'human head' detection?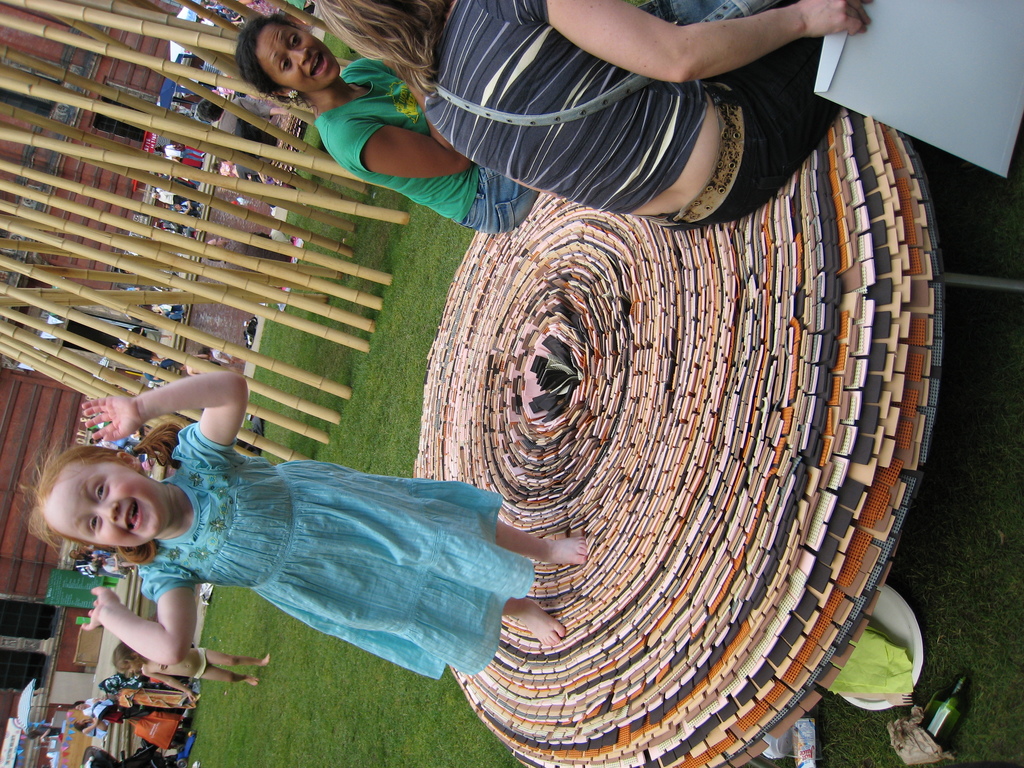
x1=113, y1=643, x2=143, y2=676
